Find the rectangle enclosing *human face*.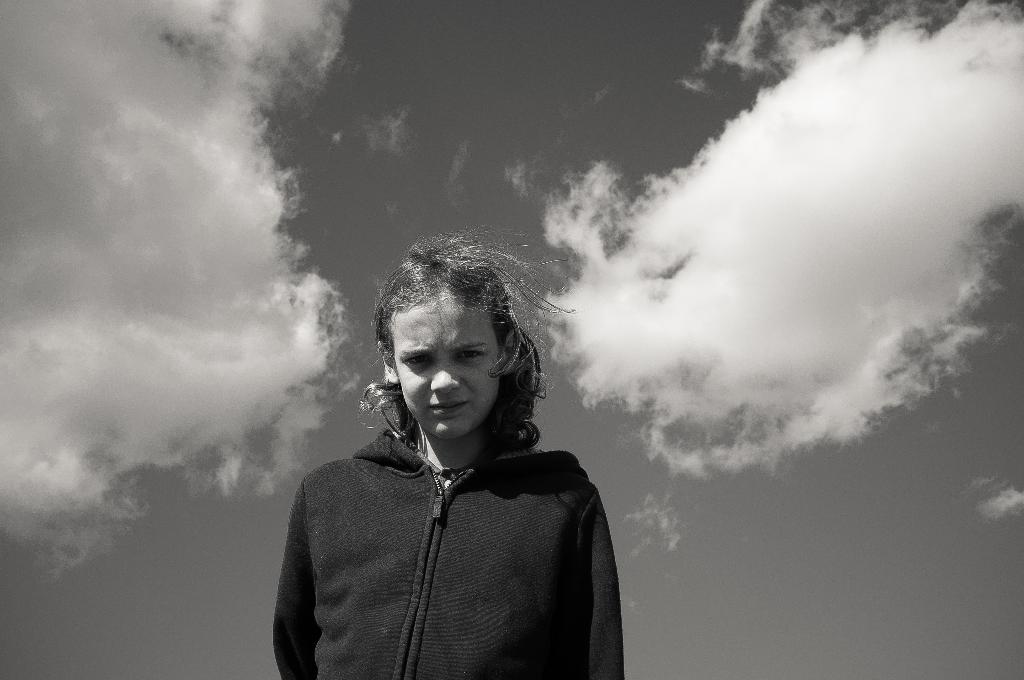
bbox=[388, 299, 495, 439].
